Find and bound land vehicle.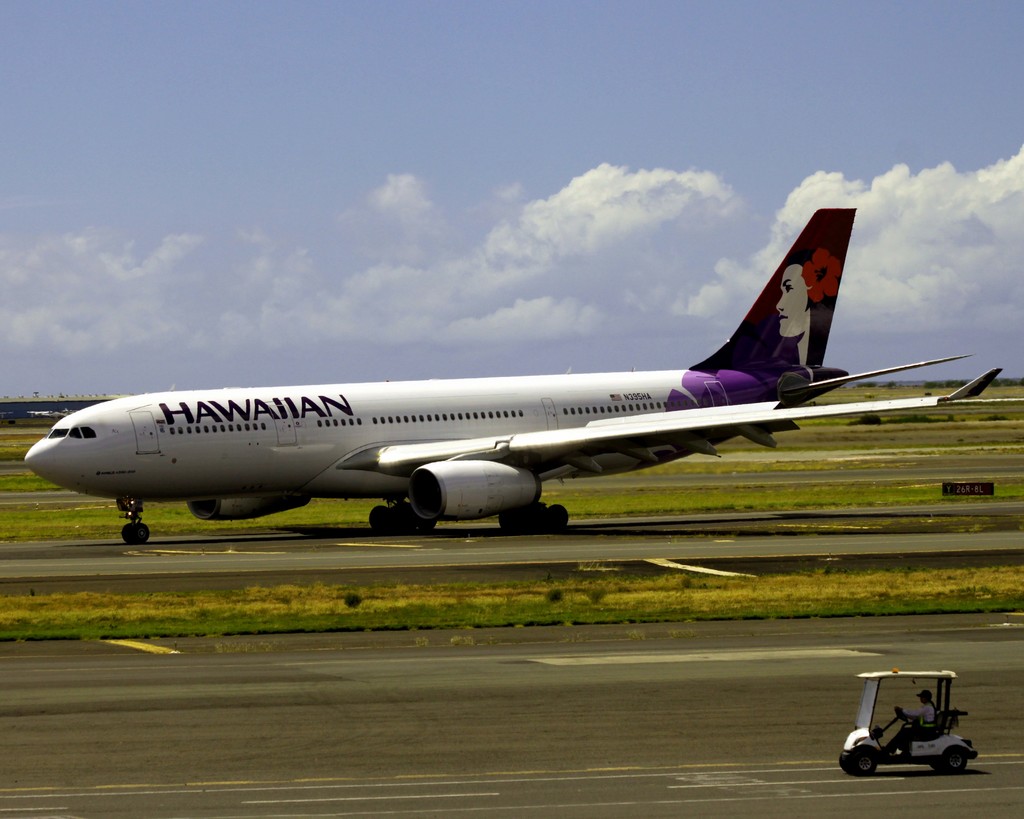
Bound: [852, 673, 985, 807].
